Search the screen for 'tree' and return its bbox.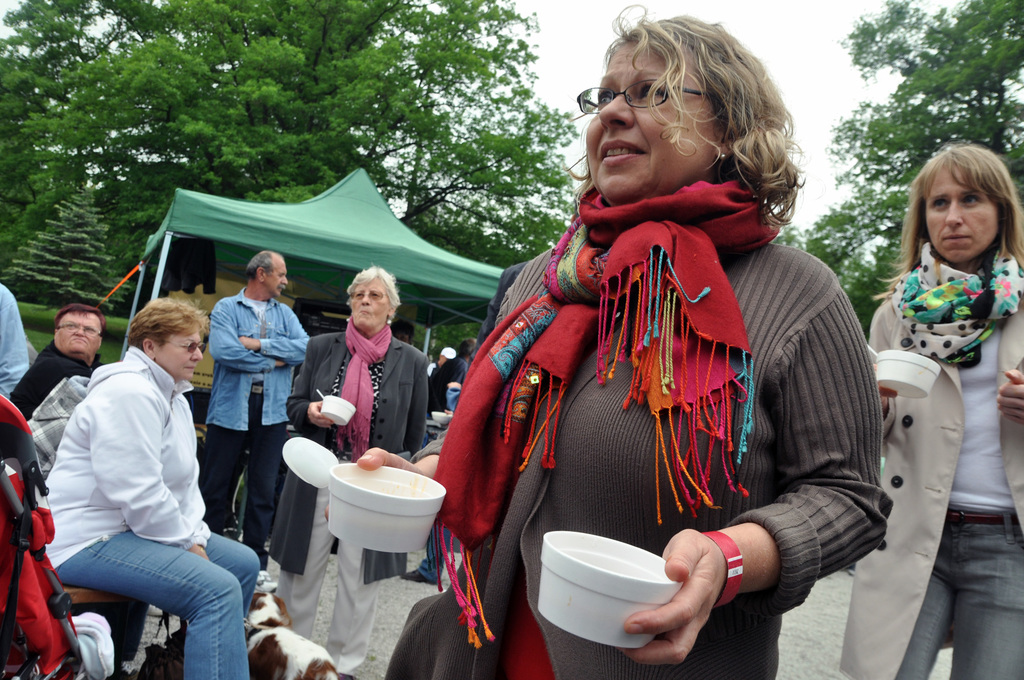
Found: box(0, 0, 573, 366).
